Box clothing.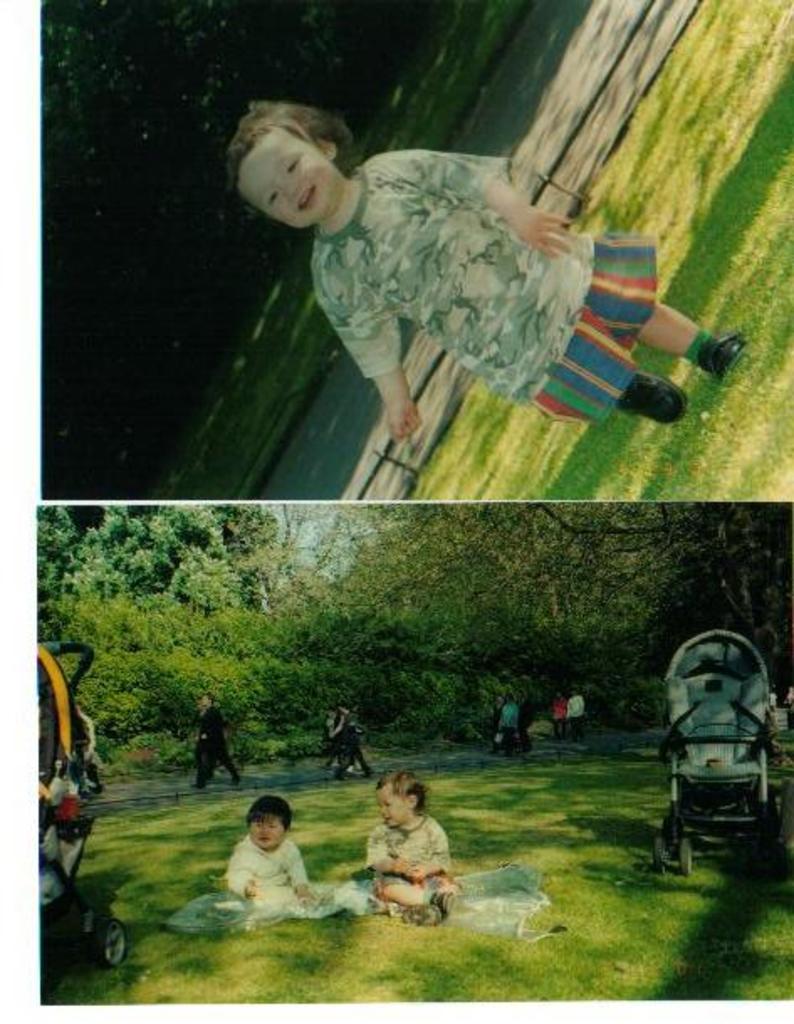
<bbox>368, 809, 450, 891</bbox>.
